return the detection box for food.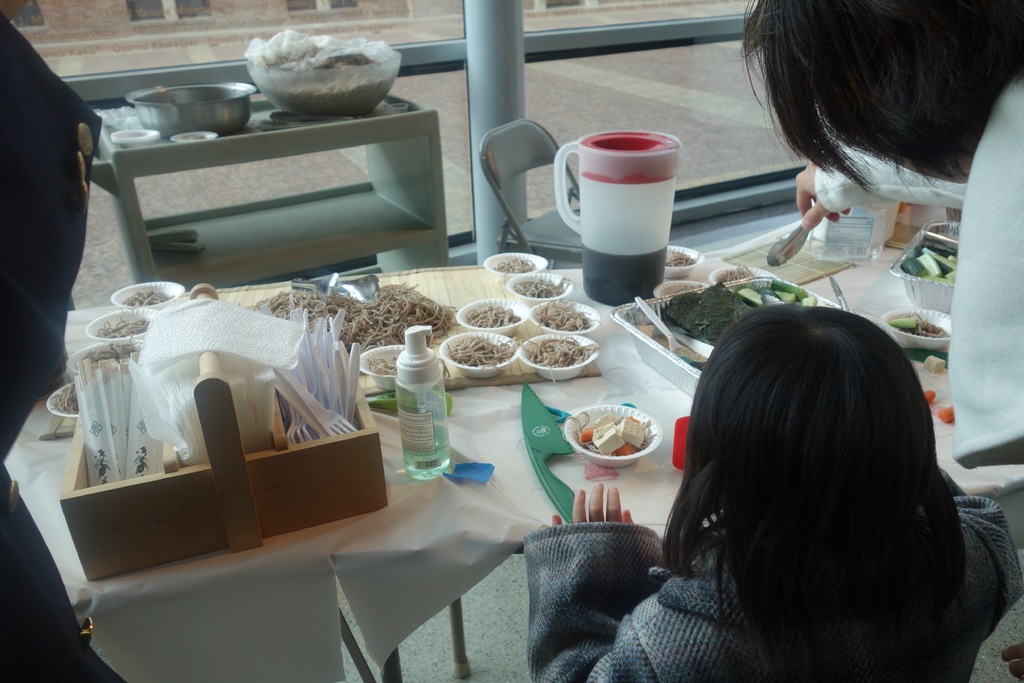
bbox(736, 275, 820, 306).
